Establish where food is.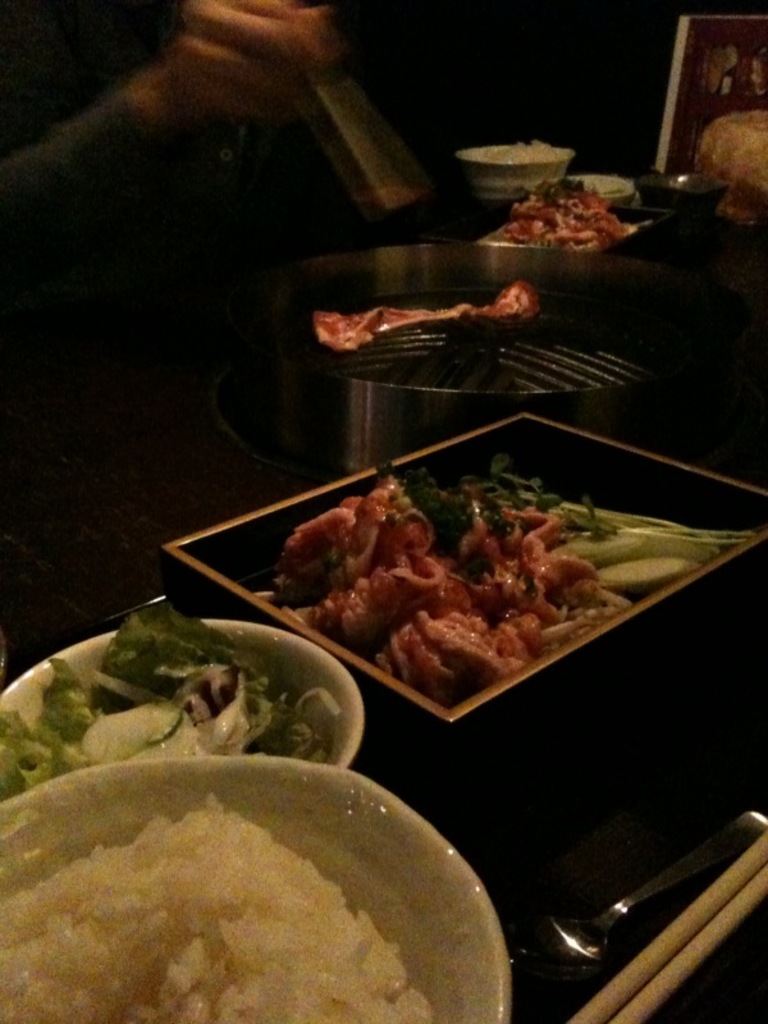
Established at Rect(502, 188, 641, 239).
